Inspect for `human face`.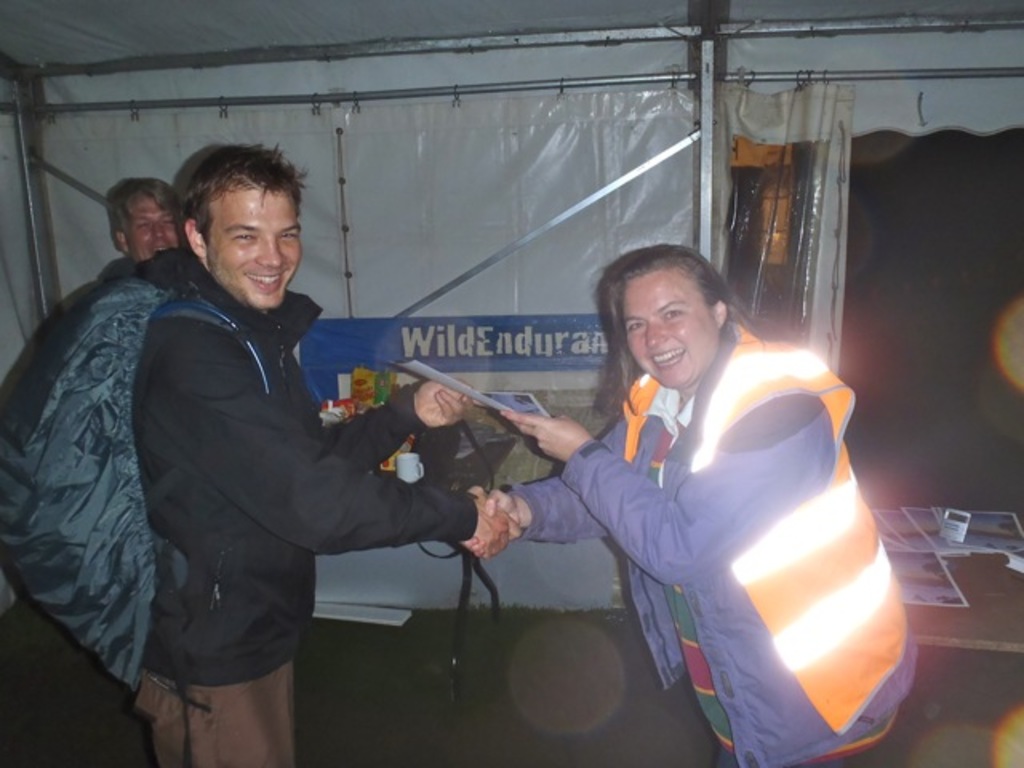
Inspection: [x1=122, y1=187, x2=189, y2=267].
